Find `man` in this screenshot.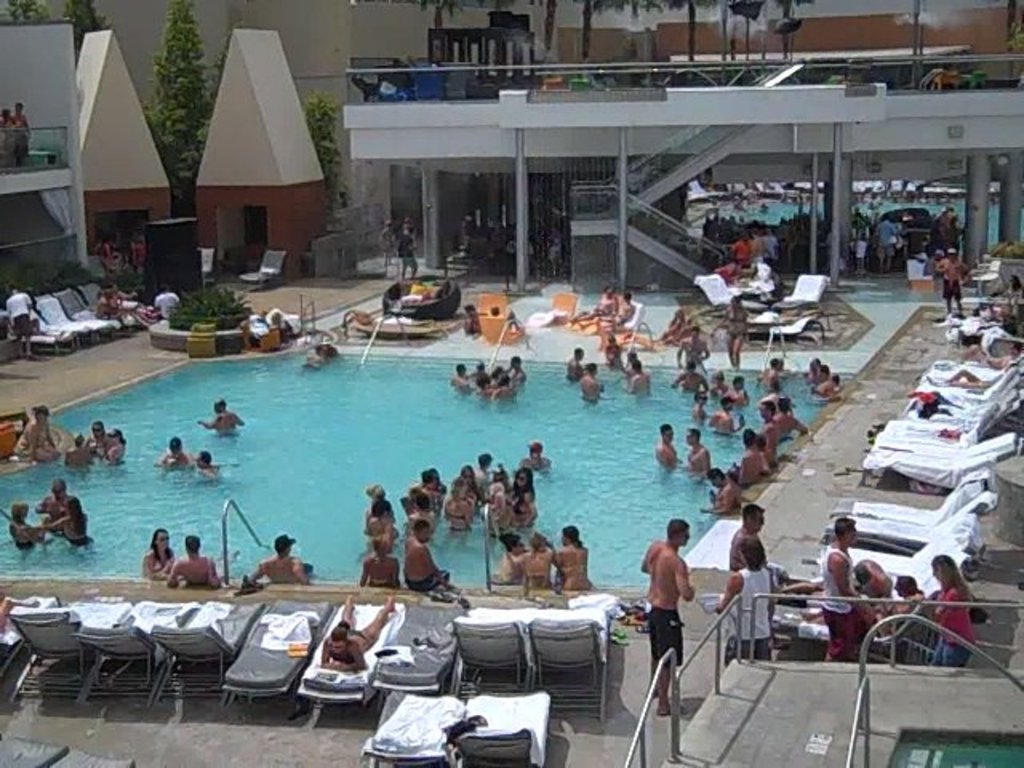
The bounding box for `man` is crop(667, 355, 709, 394).
